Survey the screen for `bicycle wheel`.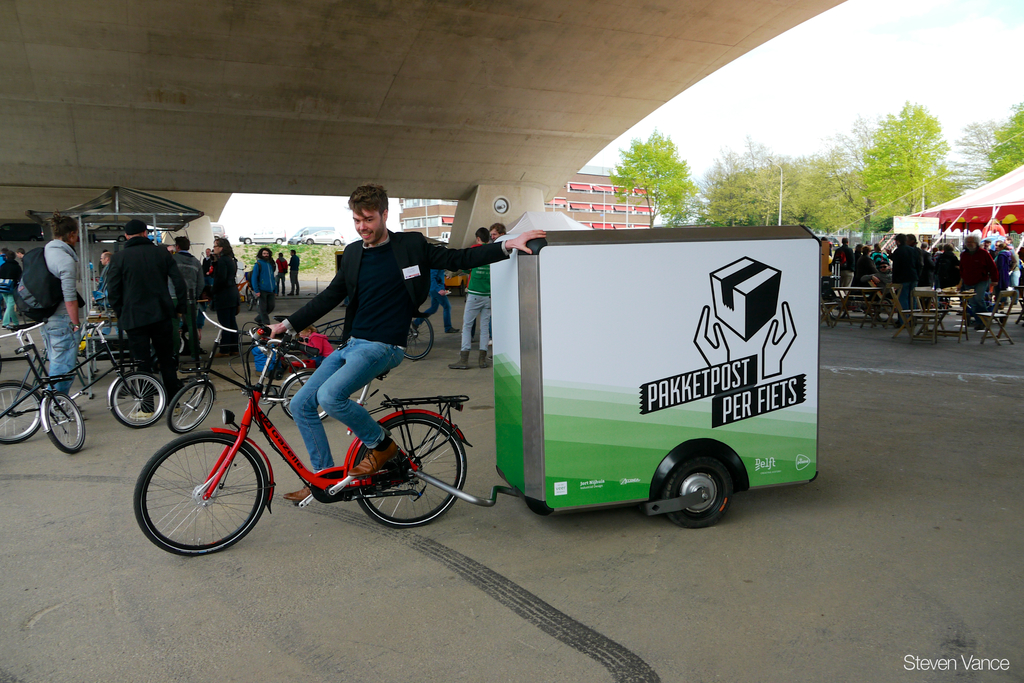
Survey found: crop(281, 372, 327, 425).
